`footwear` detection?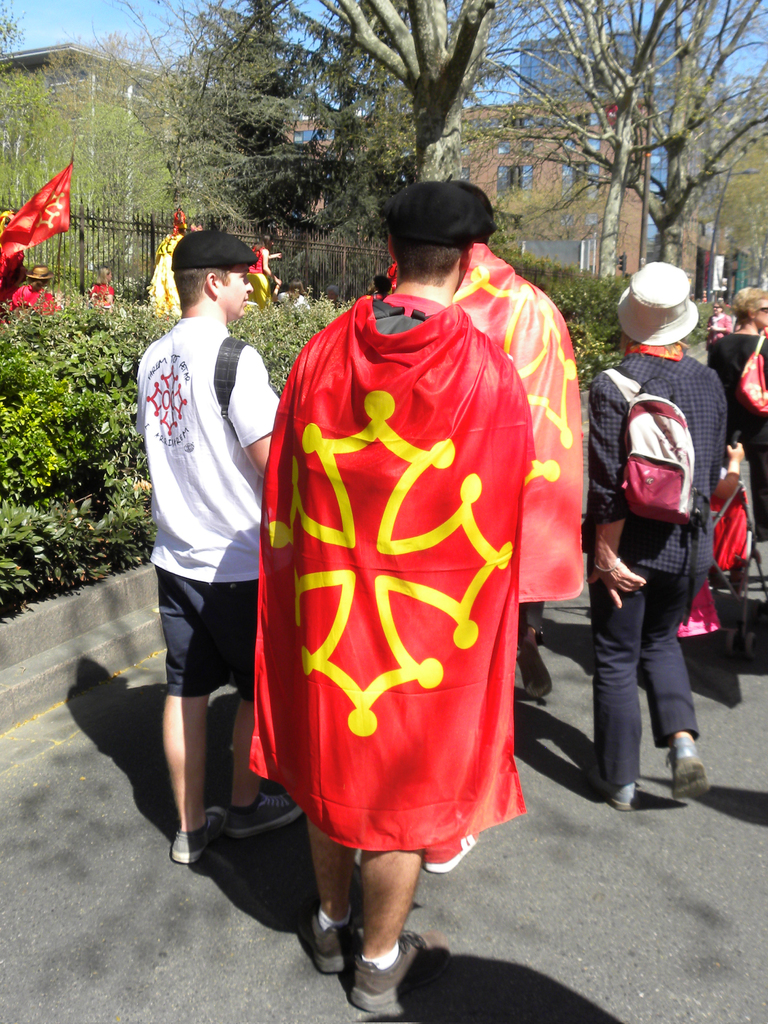
detection(669, 735, 709, 805)
